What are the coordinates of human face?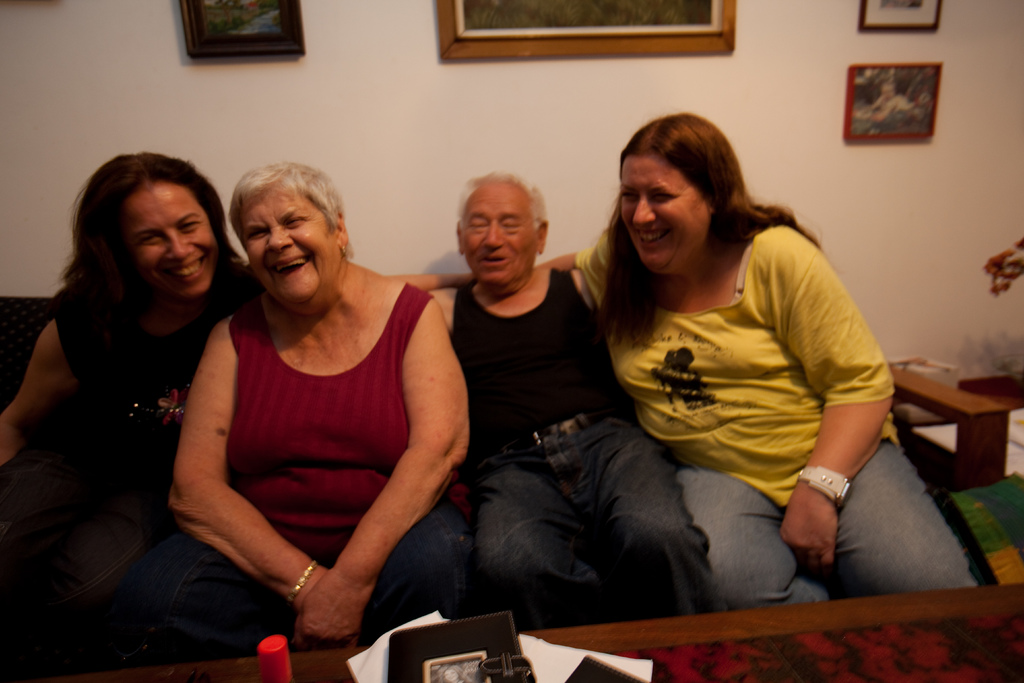
box=[460, 190, 534, 276].
